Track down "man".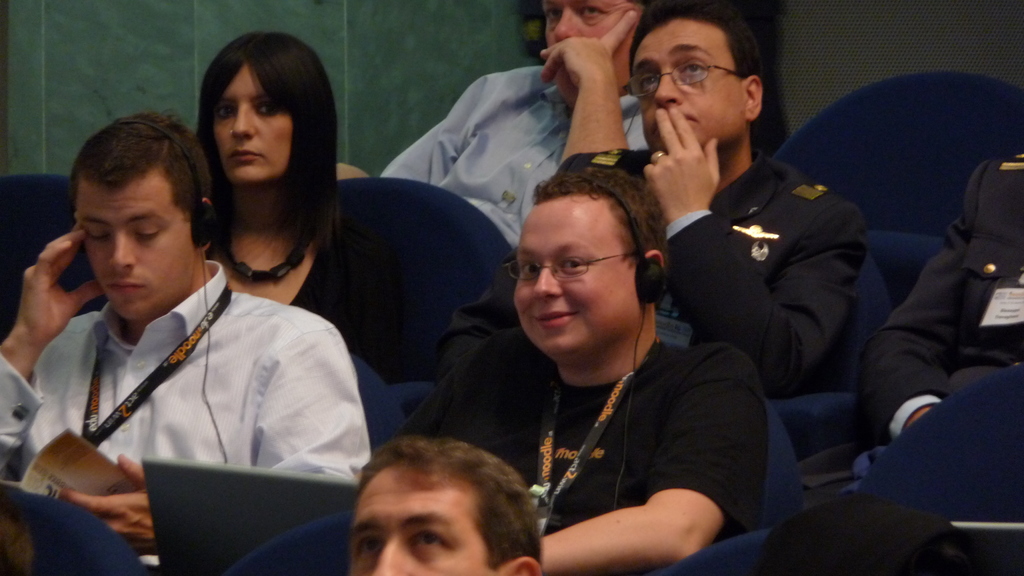
Tracked to <bbox>380, 0, 650, 257</bbox>.
